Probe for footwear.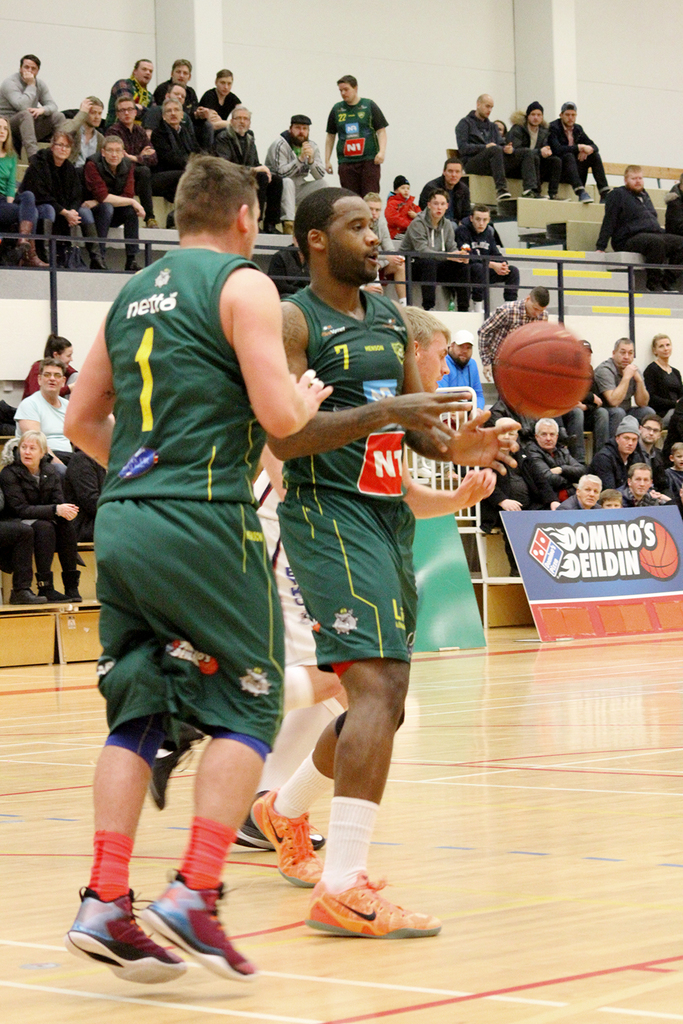
Probe result: (34, 569, 76, 608).
